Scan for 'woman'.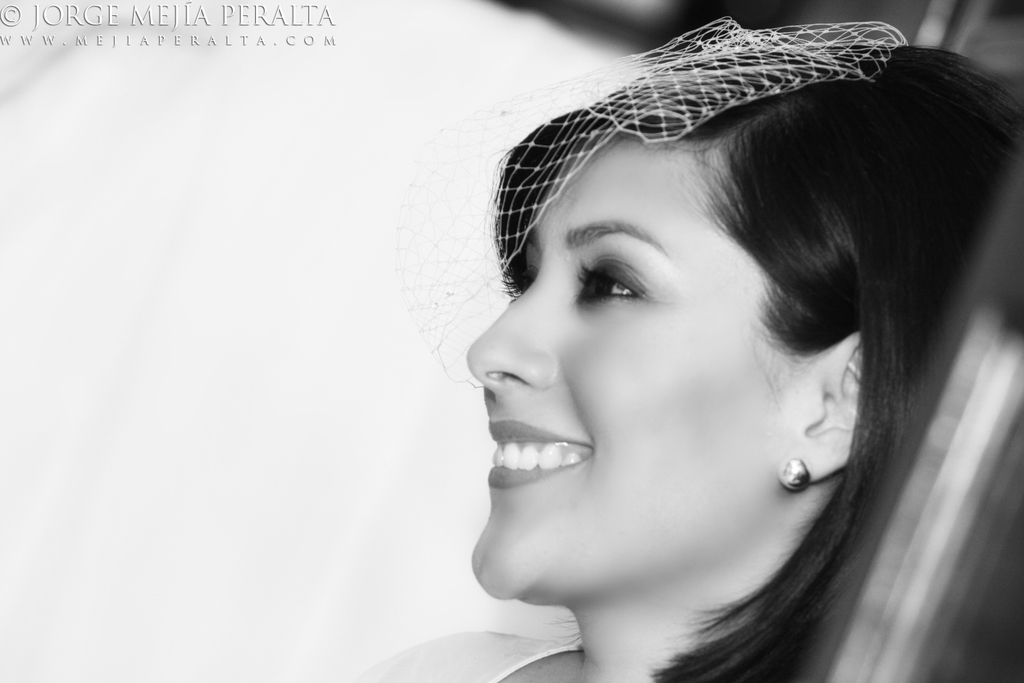
Scan result: 349 20 1018 682.
